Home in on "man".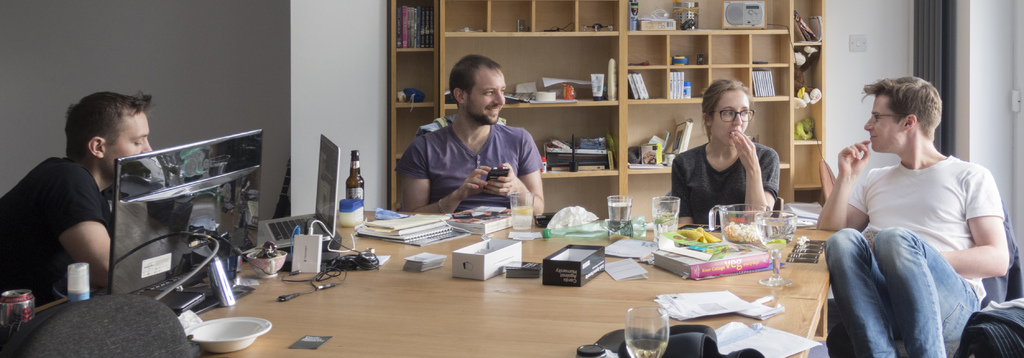
Homed in at select_region(393, 56, 546, 211).
